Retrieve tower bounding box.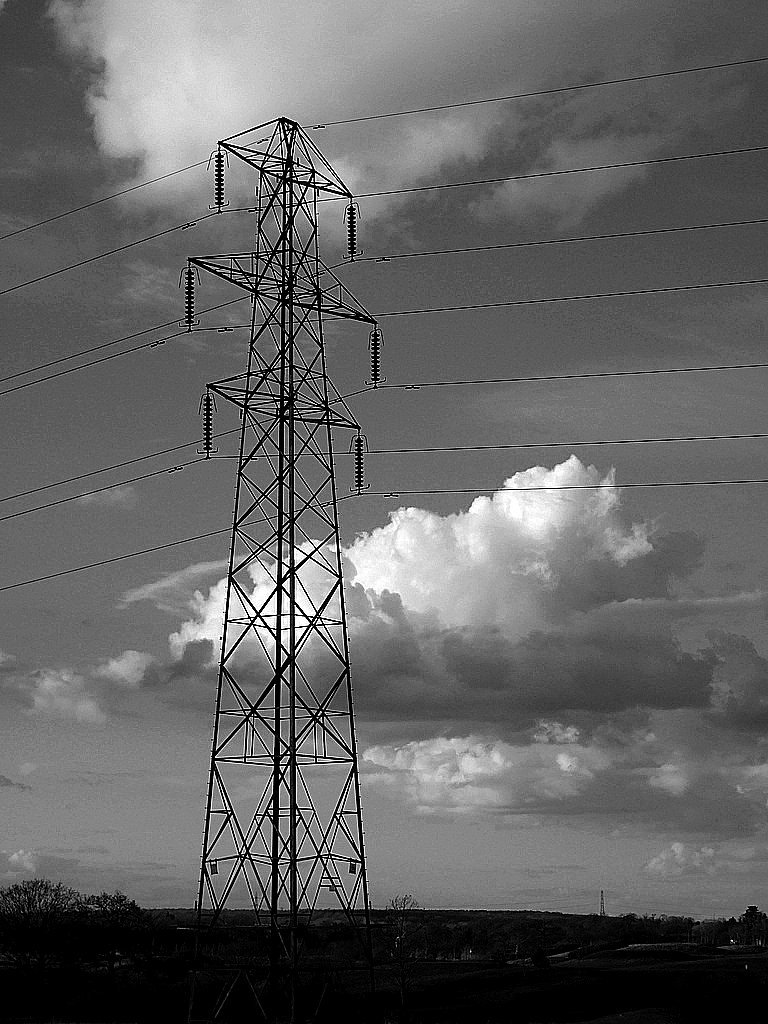
Bounding box: [184, 117, 387, 953].
